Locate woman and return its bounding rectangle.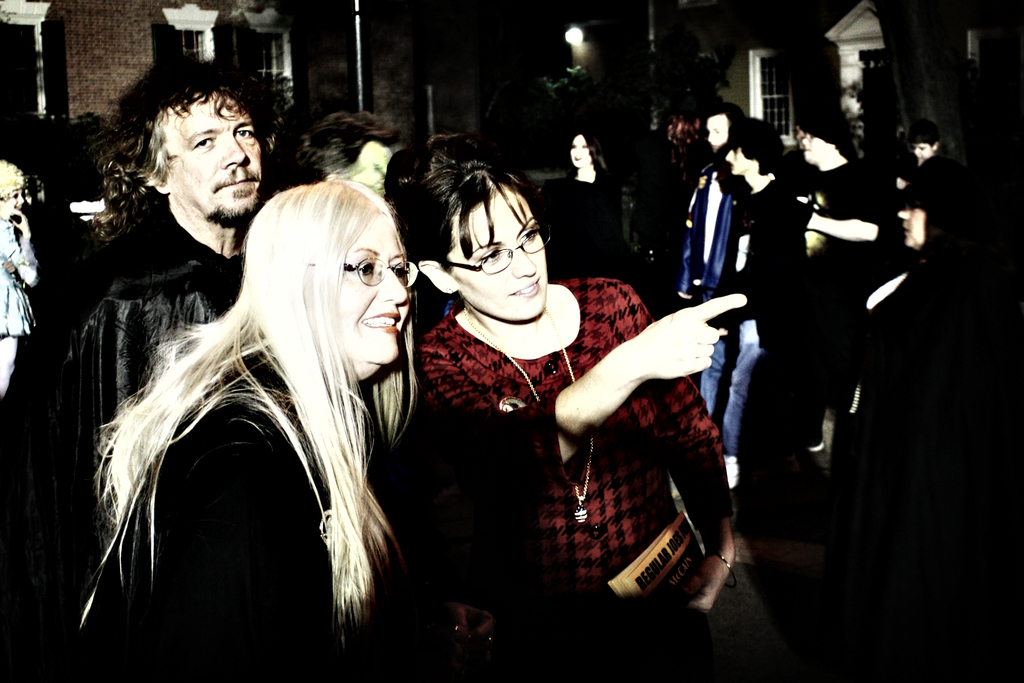
detection(380, 124, 762, 670).
